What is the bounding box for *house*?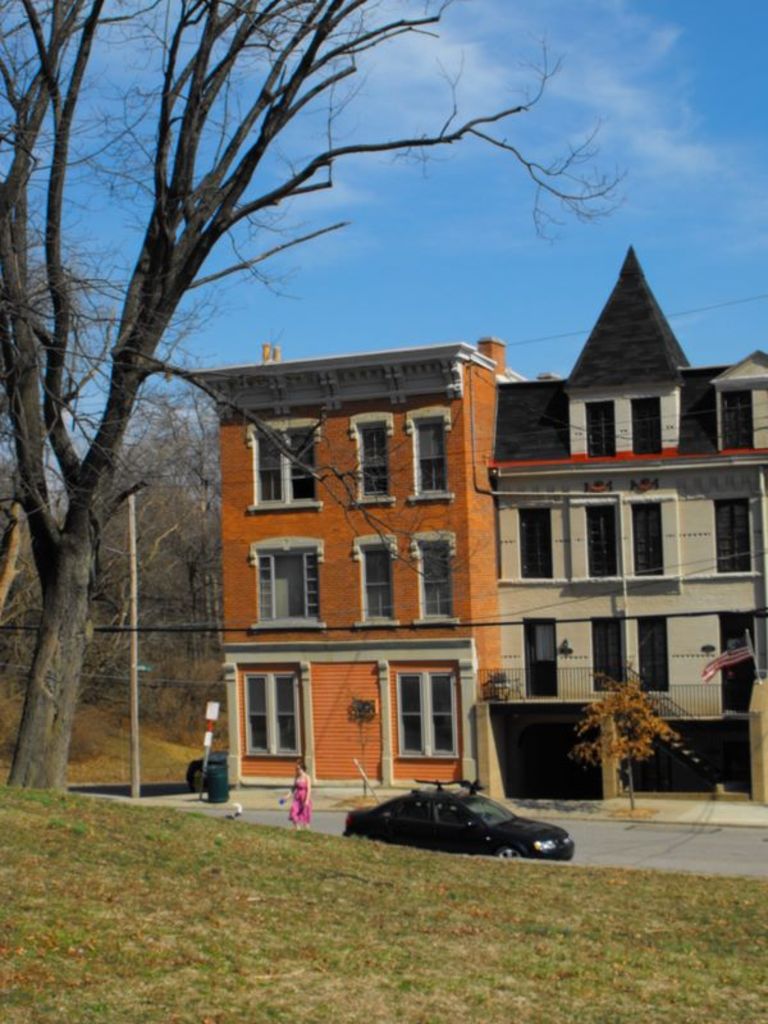
box(132, 223, 754, 826).
